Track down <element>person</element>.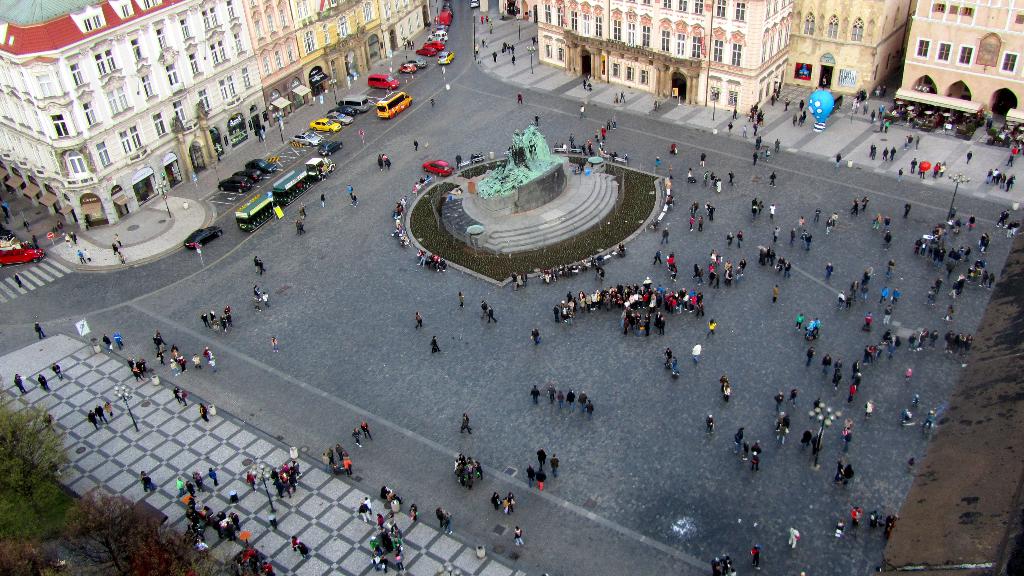
Tracked to 36:380:51:388.
